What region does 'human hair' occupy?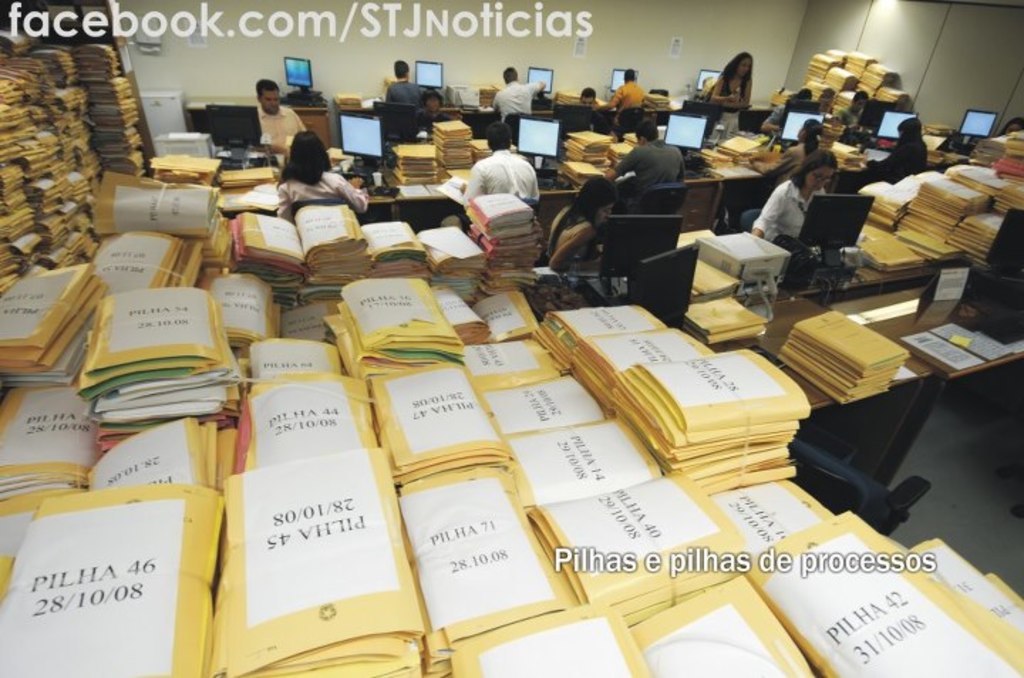
<bbox>786, 152, 835, 189</bbox>.
